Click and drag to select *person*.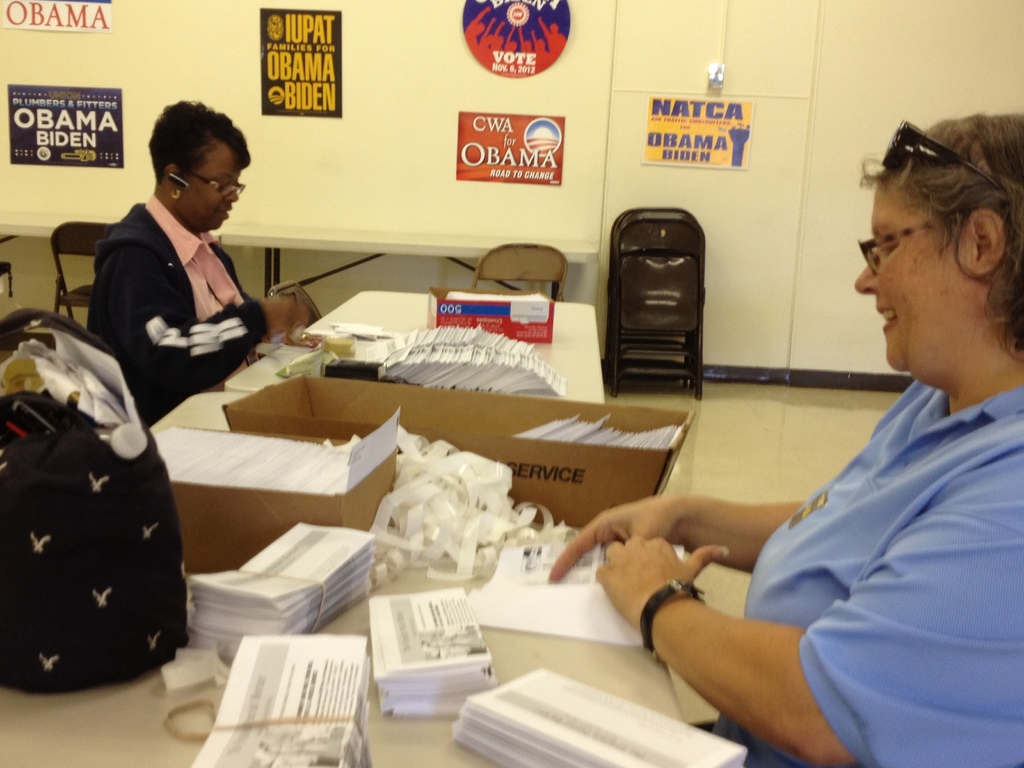
Selection: bbox=(57, 96, 264, 527).
